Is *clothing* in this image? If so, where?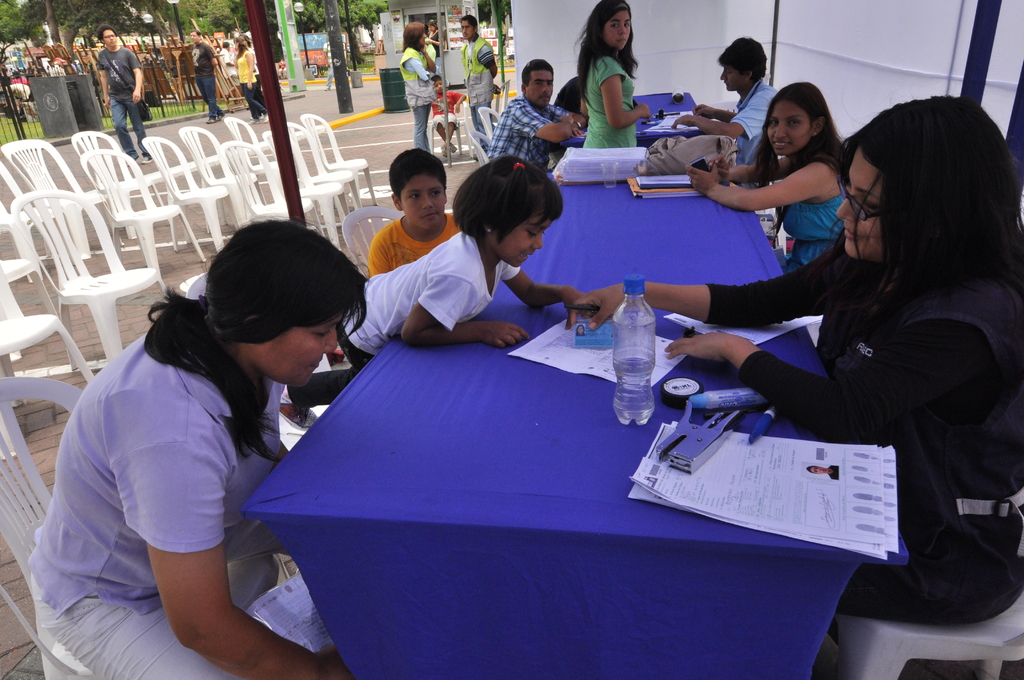
Yes, at (x1=237, y1=47, x2=264, y2=113).
